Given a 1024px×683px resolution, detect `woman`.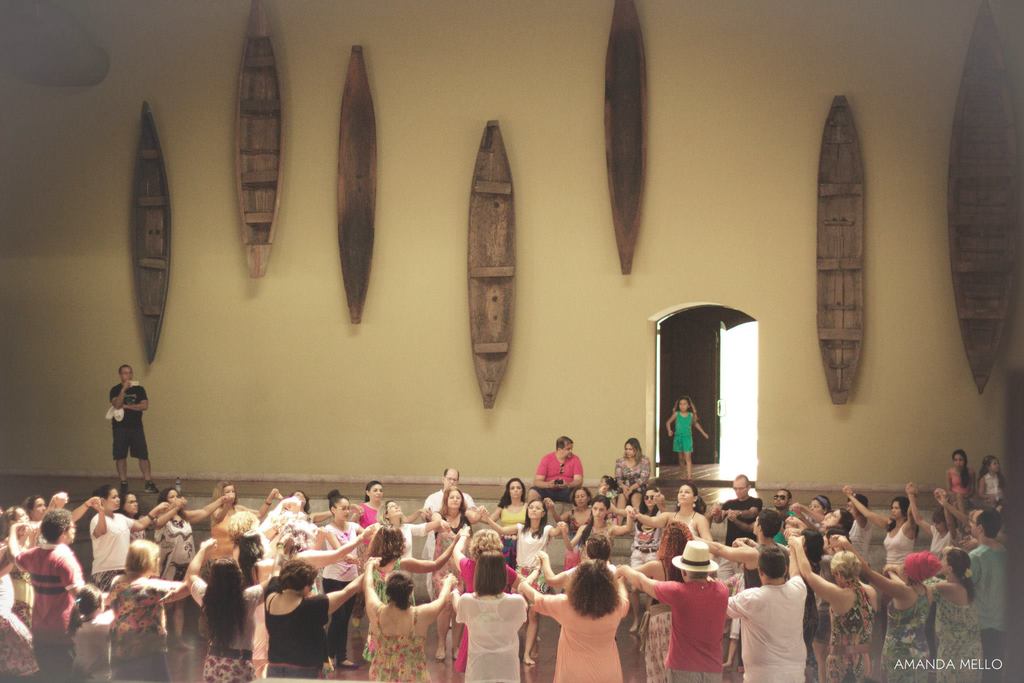
(534, 536, 622, 593).
